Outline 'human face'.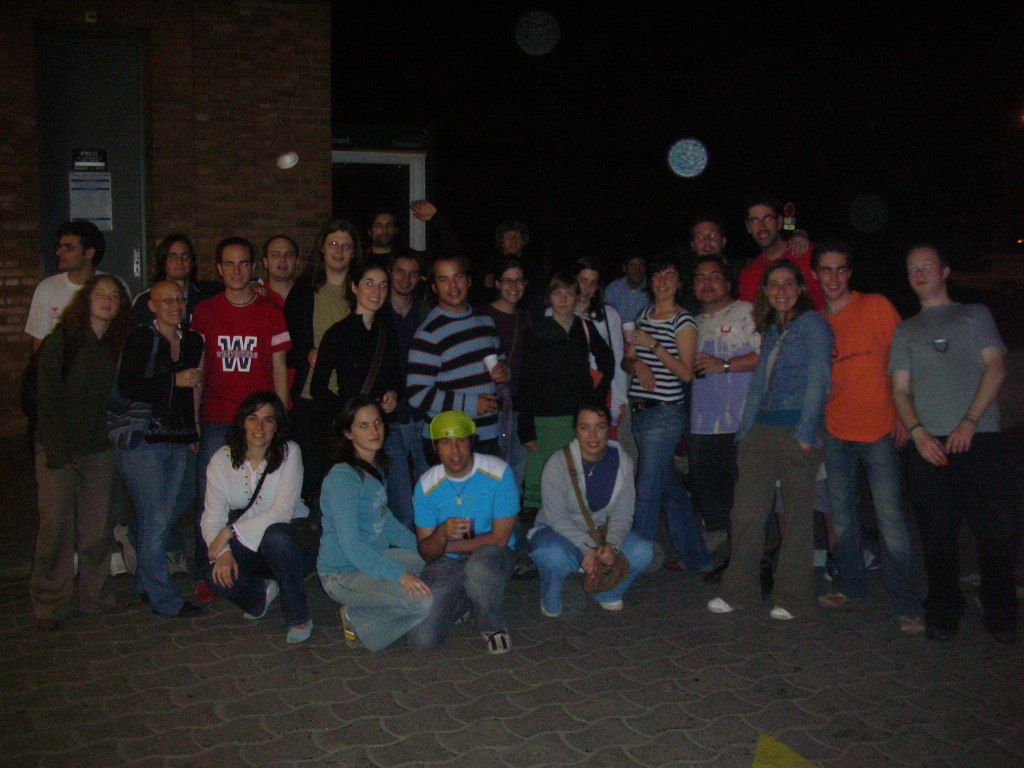
Outline: <bbox>693, 263, 726, 301</bbox>.
